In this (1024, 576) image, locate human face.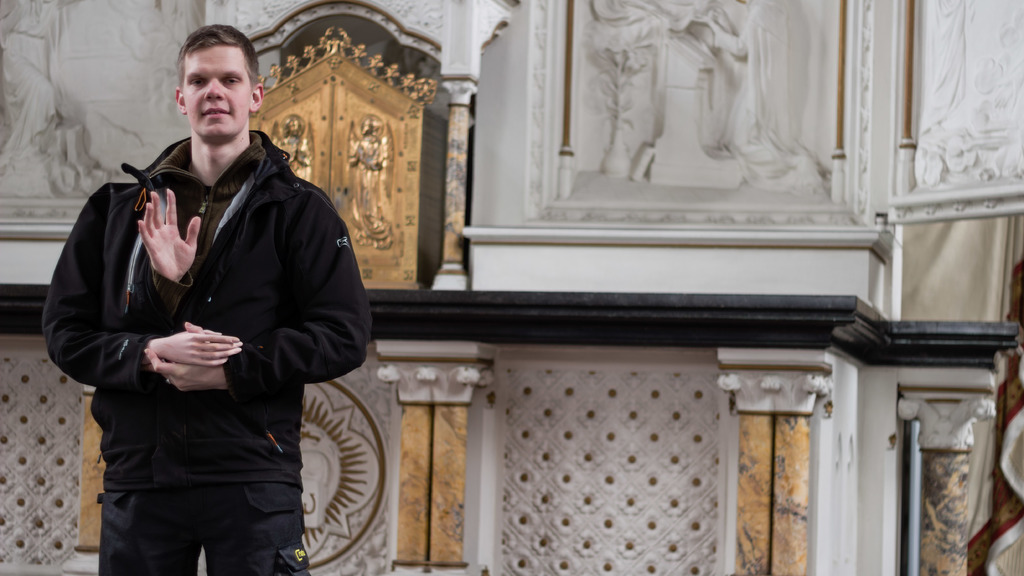
Bounding box: box=[181, 44, 248, 132].
